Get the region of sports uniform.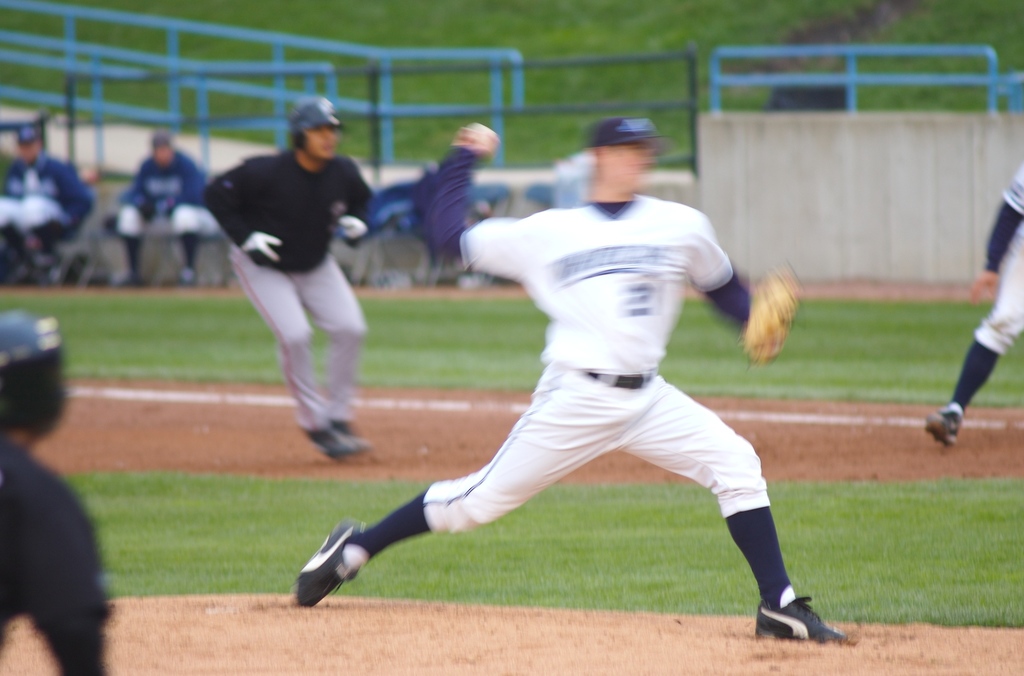
region(294, 113, 852, 643).
